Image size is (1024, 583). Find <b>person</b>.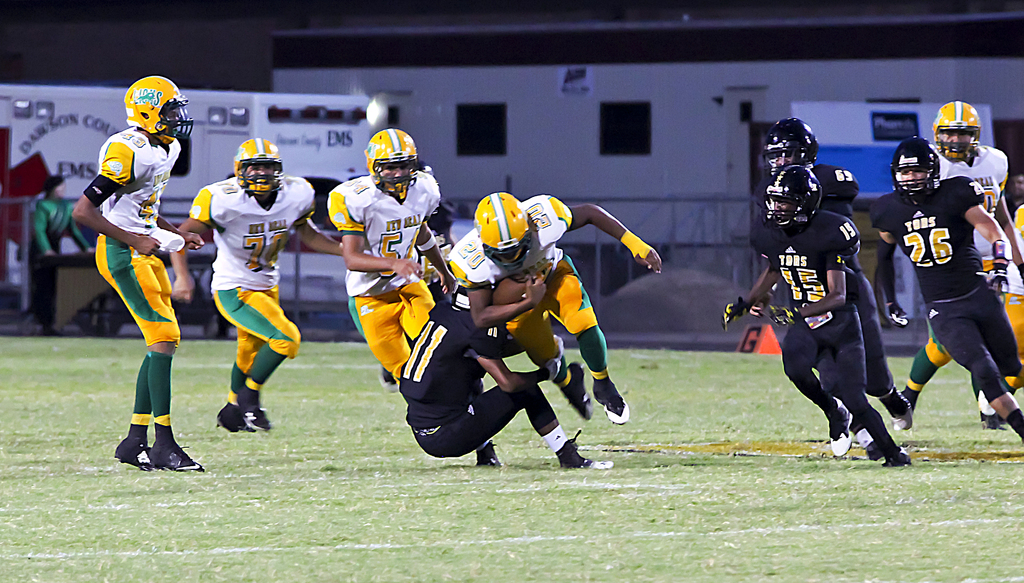
bbox(28, 173, 101, 337).
